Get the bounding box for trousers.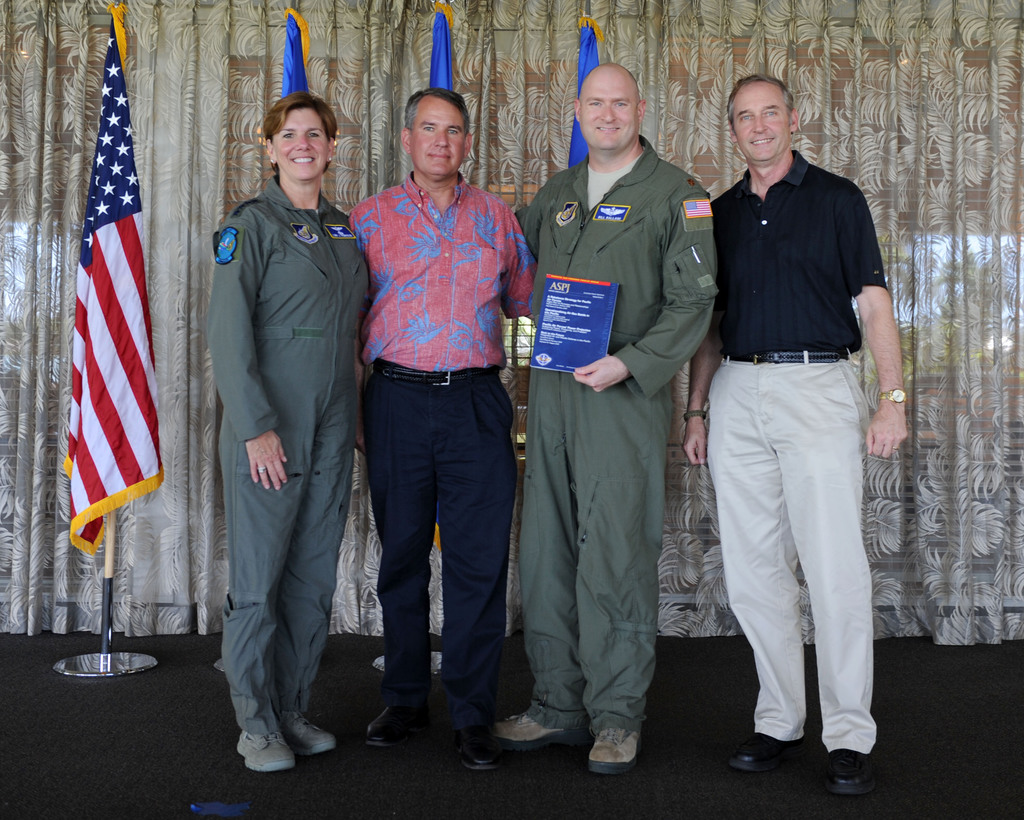
select_region(356, 353, 520, 714).
